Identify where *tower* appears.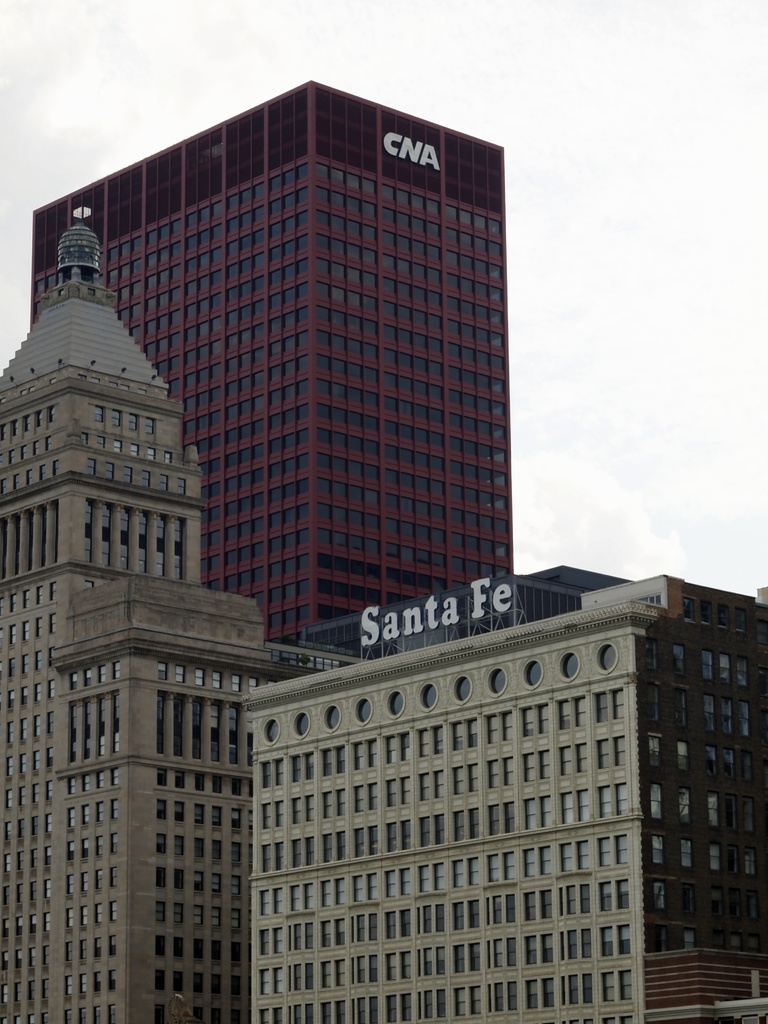
Appears at 248 575 767 1020.
